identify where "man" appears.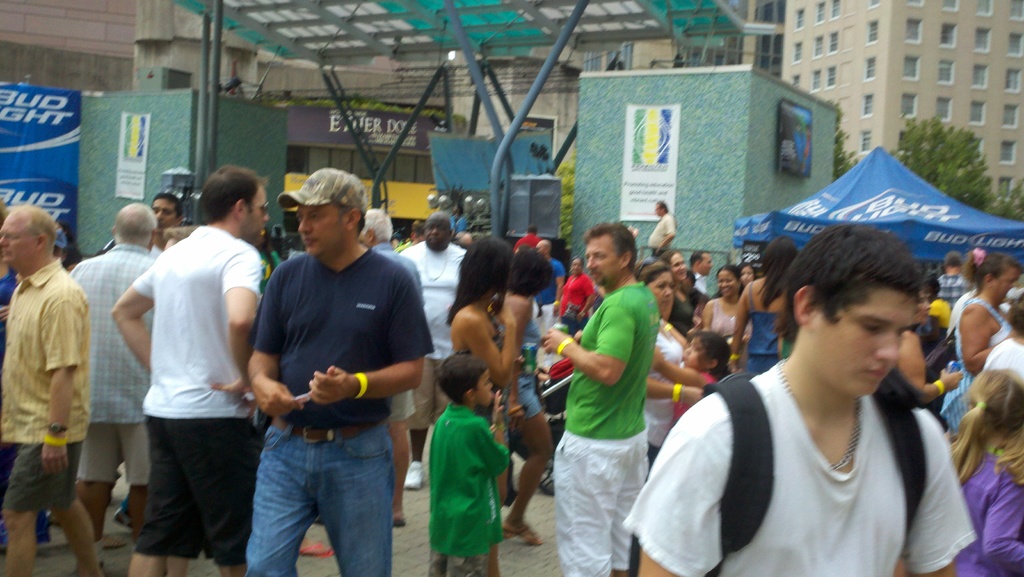
Appears at 623 222 979 576.
